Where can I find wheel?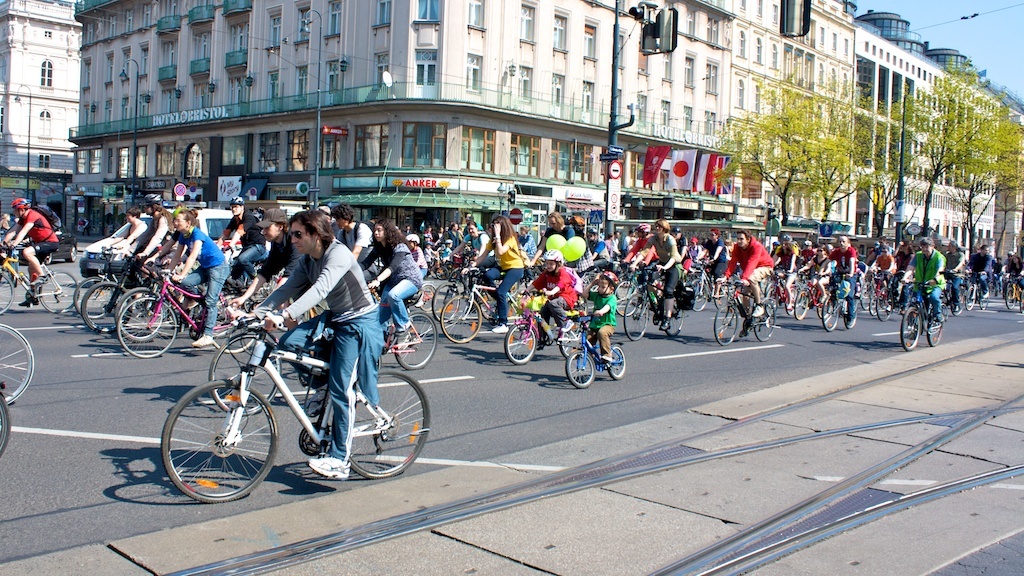
You can find it at 37/269/78/313.
